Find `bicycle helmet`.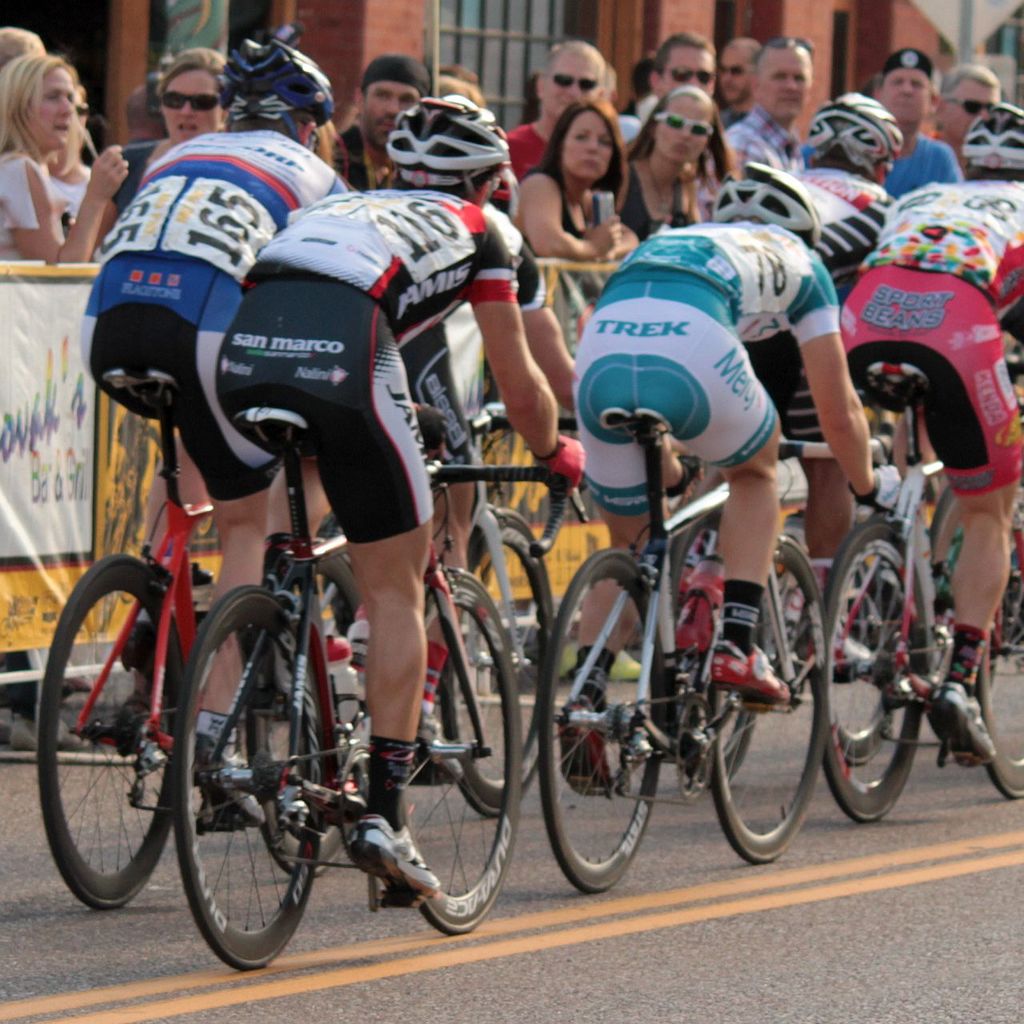
(left=802, top=90, right=907, bottom=181).
